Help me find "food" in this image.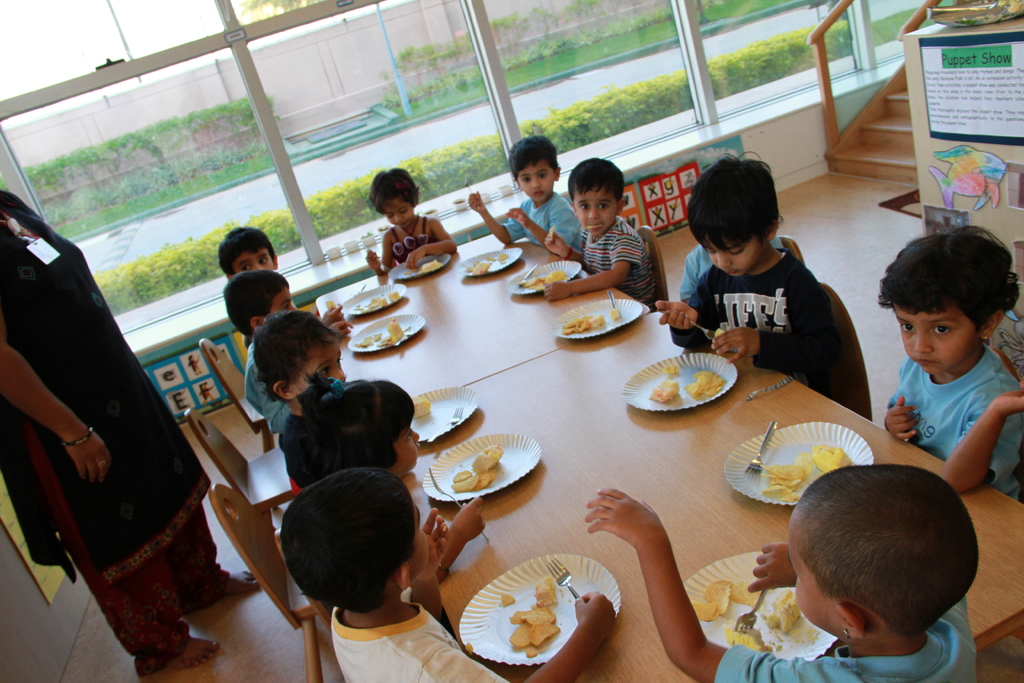
Found it: locate(464, 247, 505, 278).
